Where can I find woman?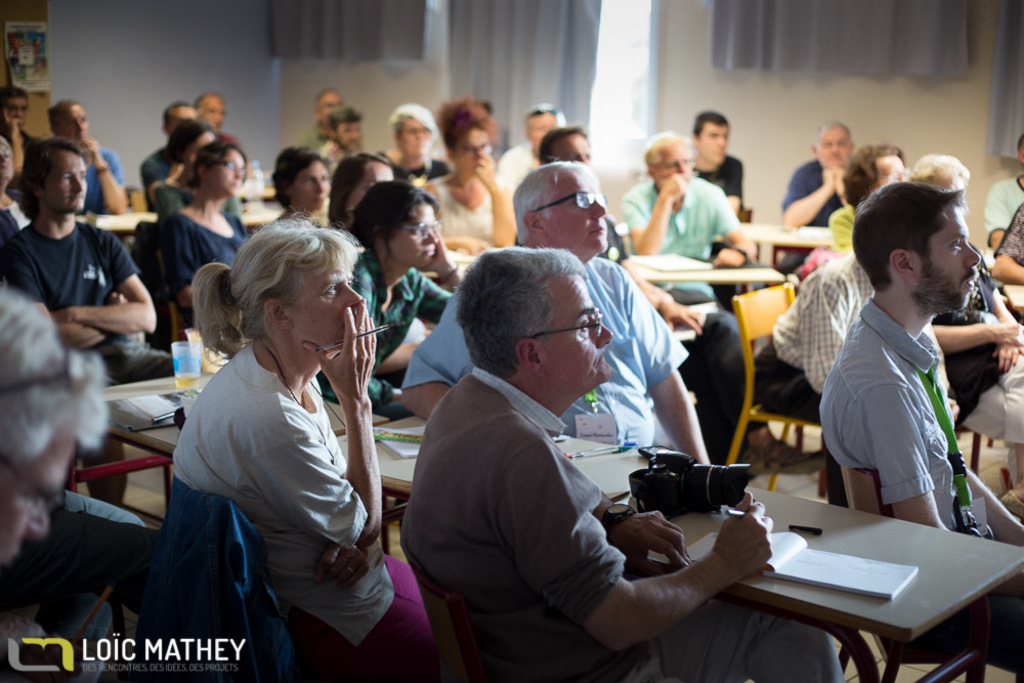
You can find it at [left=190, top=199, right=432, bottom=658].
